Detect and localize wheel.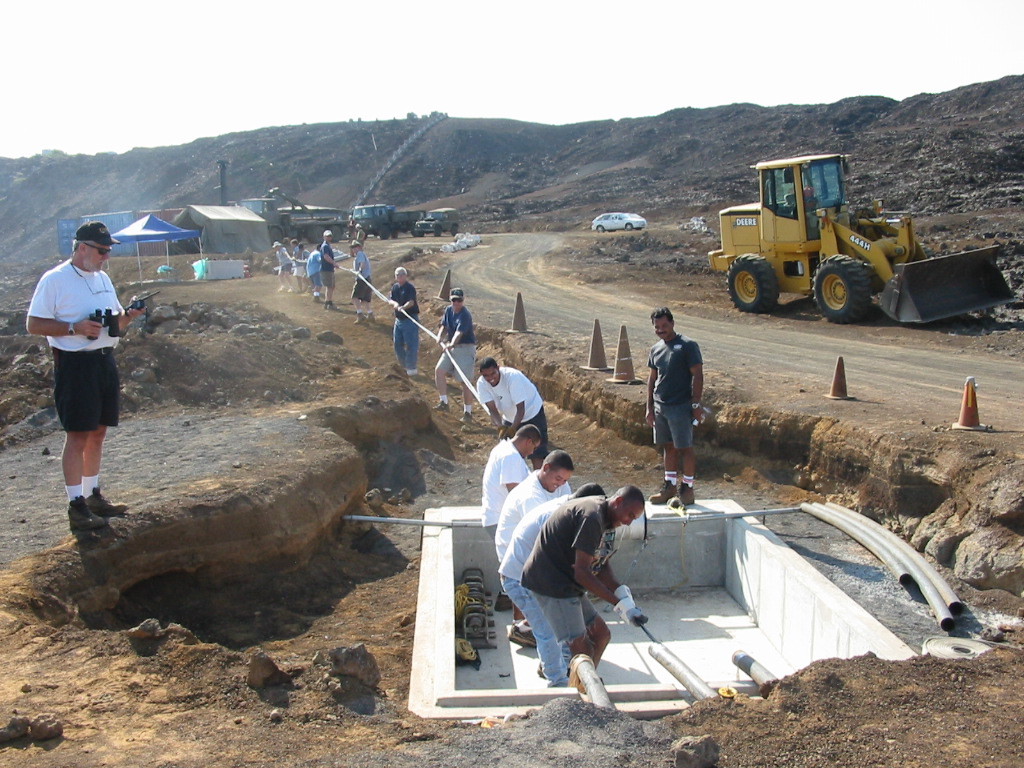
Localized at Rect(723, 248, 784, 317).
